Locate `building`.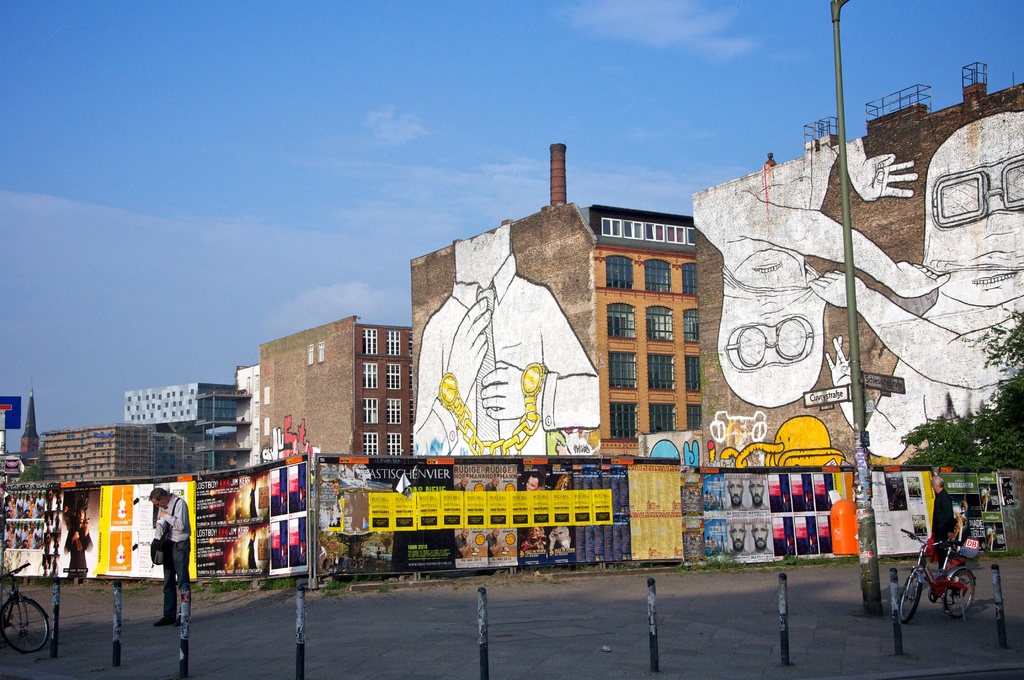
Bounding box: {"x1": 415, "y1": 145, "x2": 705, "y2": 459}.
